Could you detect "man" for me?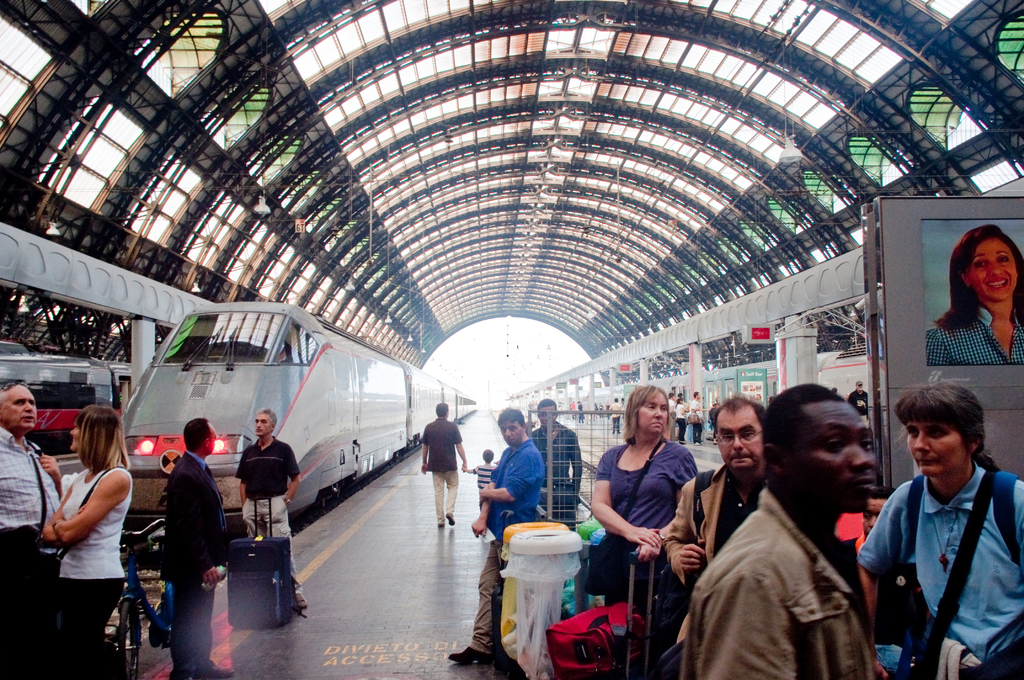
Detection result: <bbox>527, 397, 581, 530</bbox>.
